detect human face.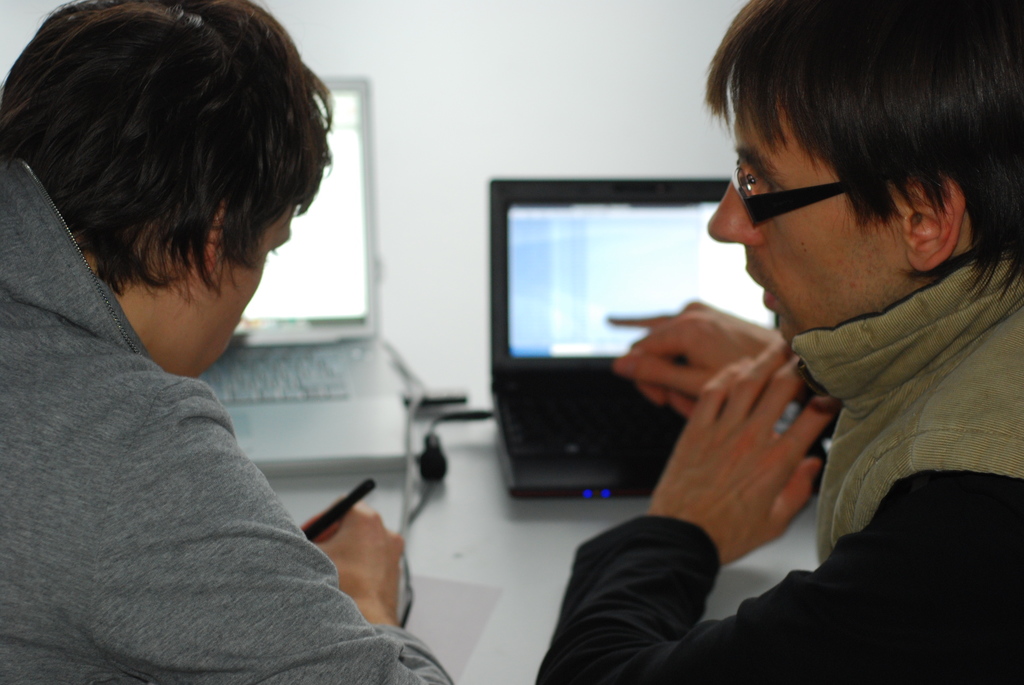
Detected at box=[700, 77, 918, 345].
